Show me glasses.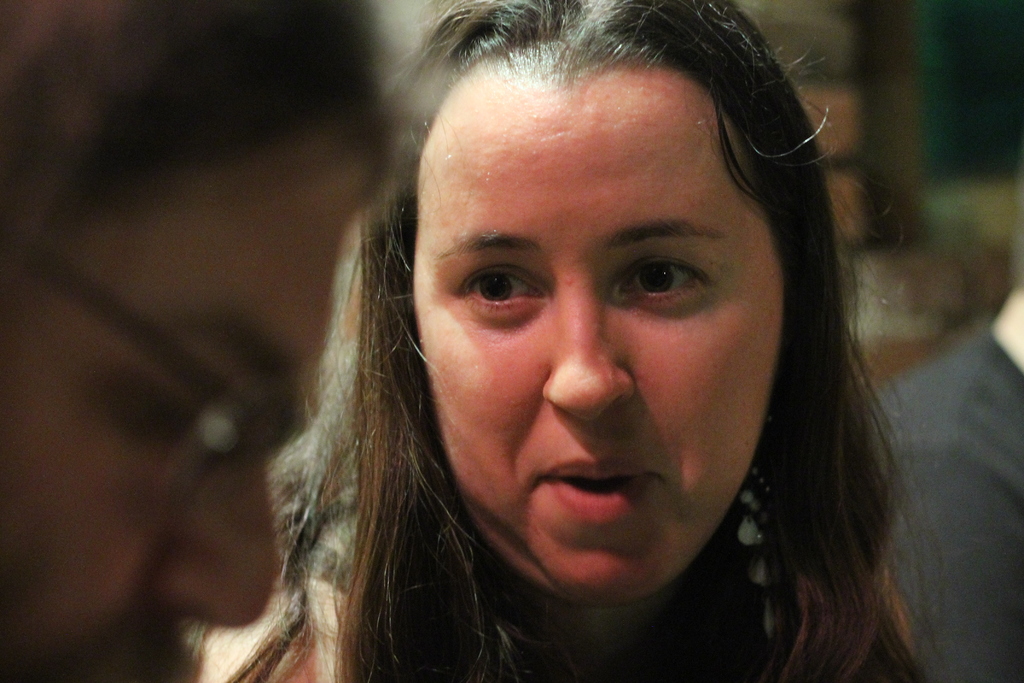
glasses is here: Rect(8, 239, 310, 504).
